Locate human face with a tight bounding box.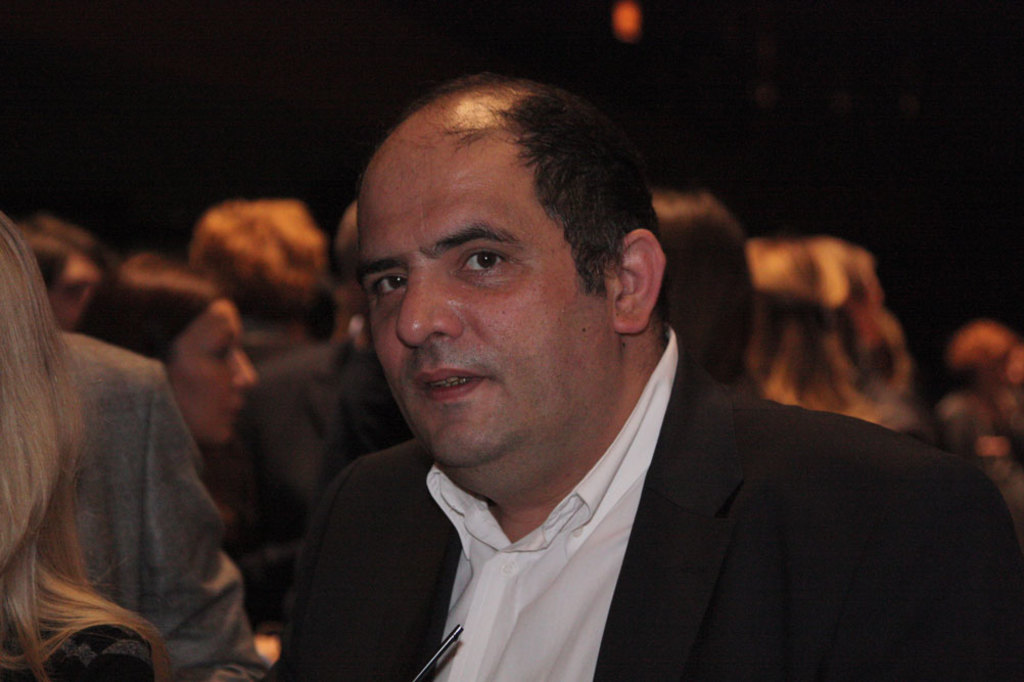
left=168, top=297, right=254, bottom=446.
